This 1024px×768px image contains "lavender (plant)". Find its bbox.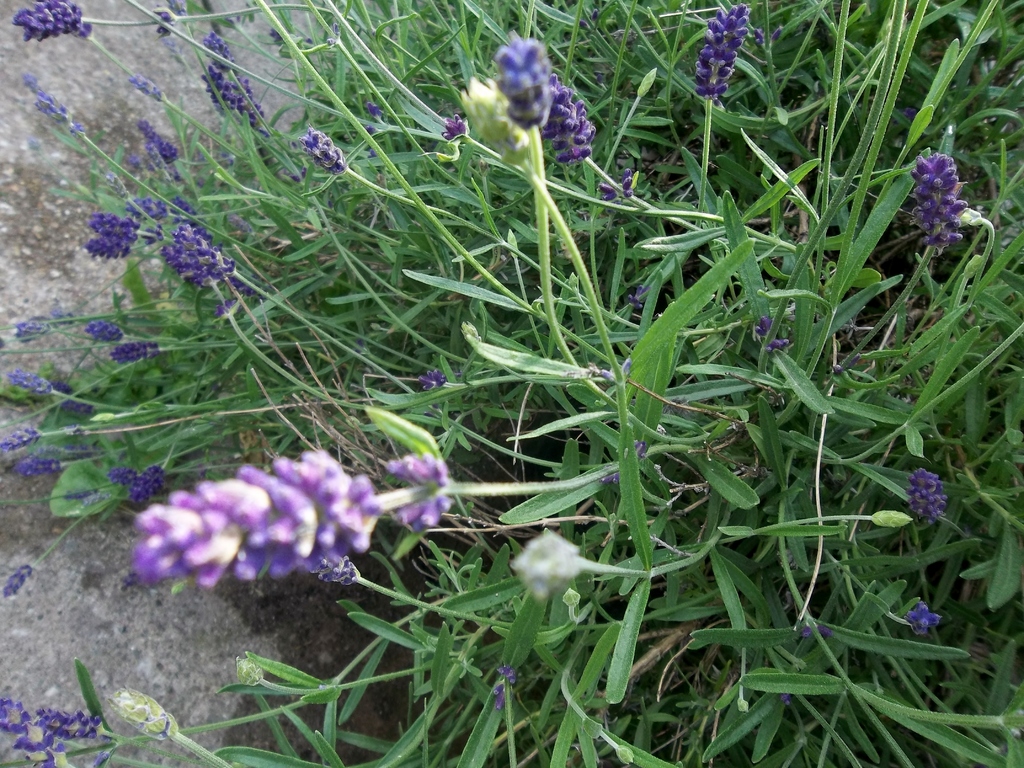
<region>35, 71, 201, 220</region>.
